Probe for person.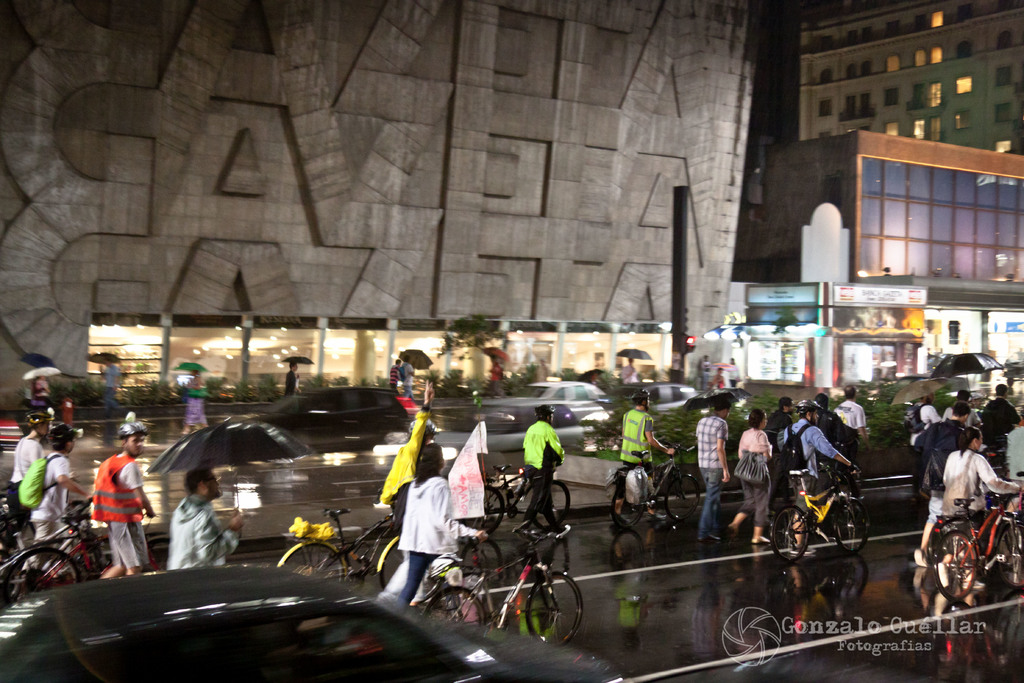
Probe result: [282,359,300,400].
